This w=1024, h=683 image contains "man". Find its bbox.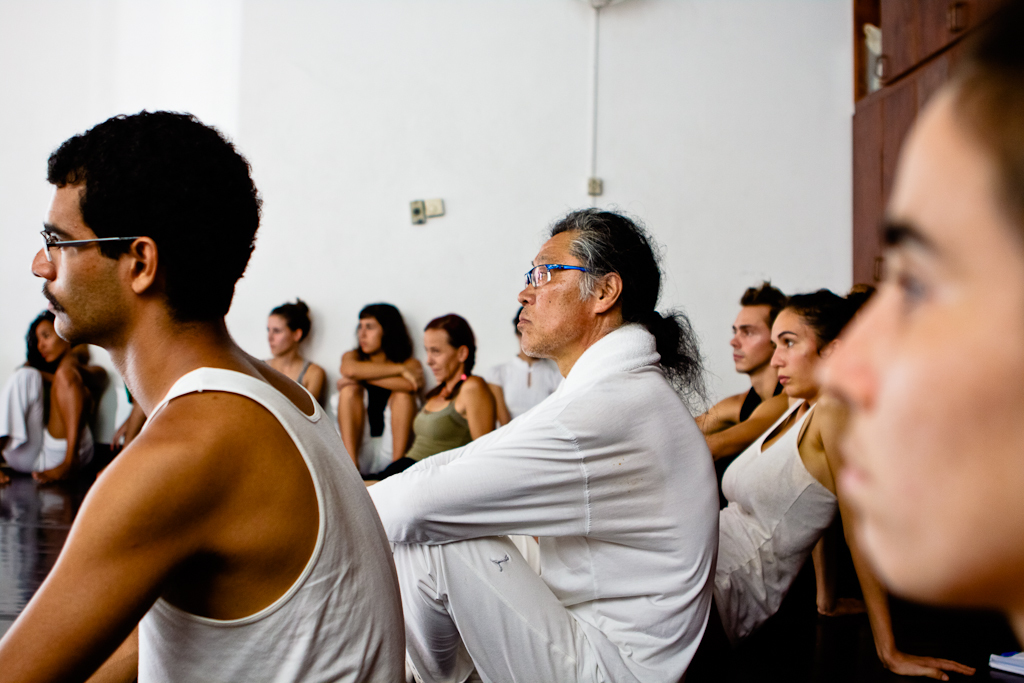
BBox(352, 204, 708, 682).
